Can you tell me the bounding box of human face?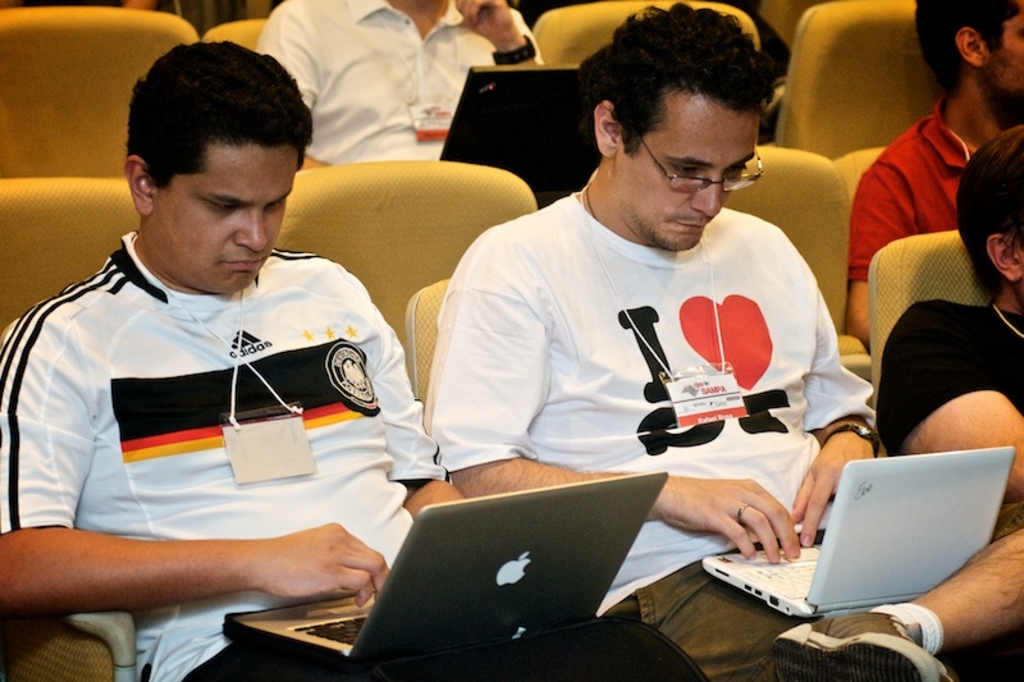
region(988, 1, 1023, 99).
